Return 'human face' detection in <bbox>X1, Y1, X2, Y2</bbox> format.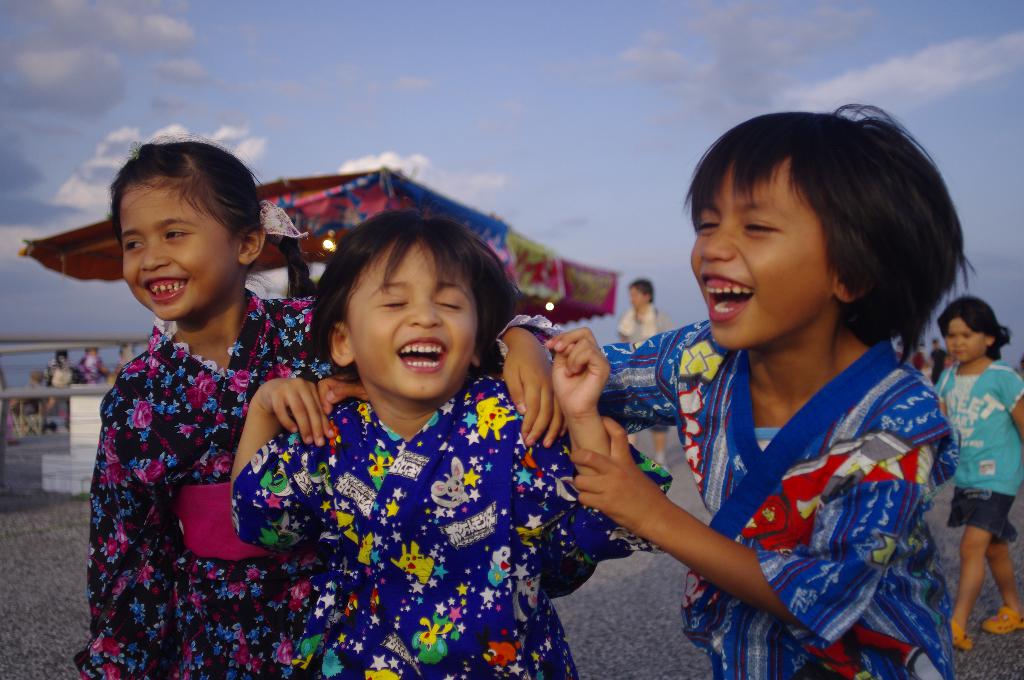
<bbox>942, 309, 992, 366</bbox>.
